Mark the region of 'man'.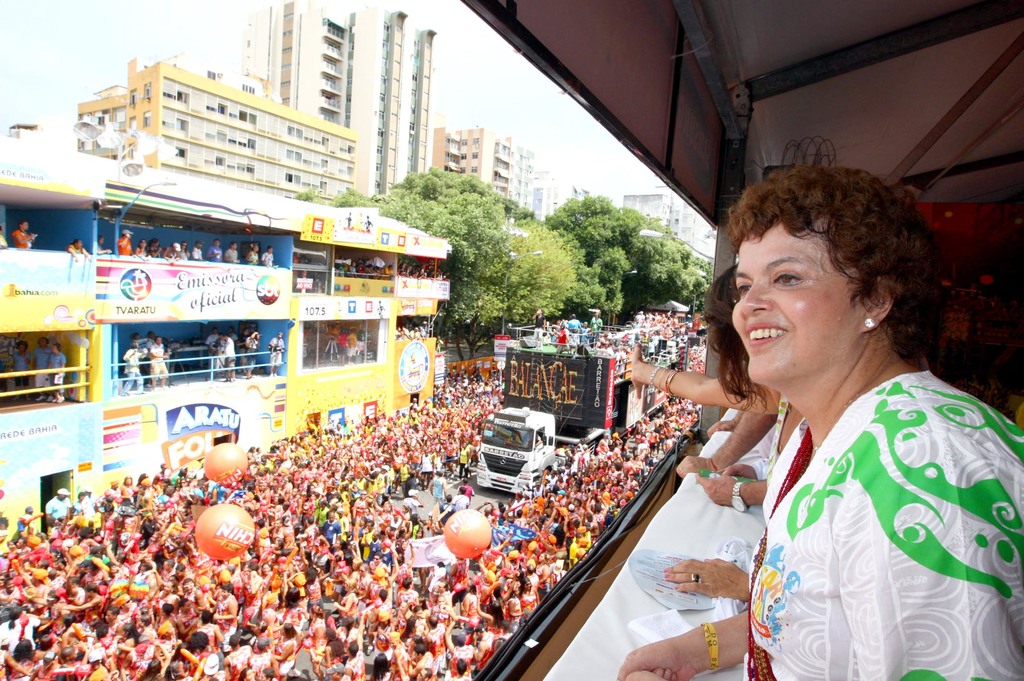
Region: <bbox>51, 348, 67, 400</bbox>.
